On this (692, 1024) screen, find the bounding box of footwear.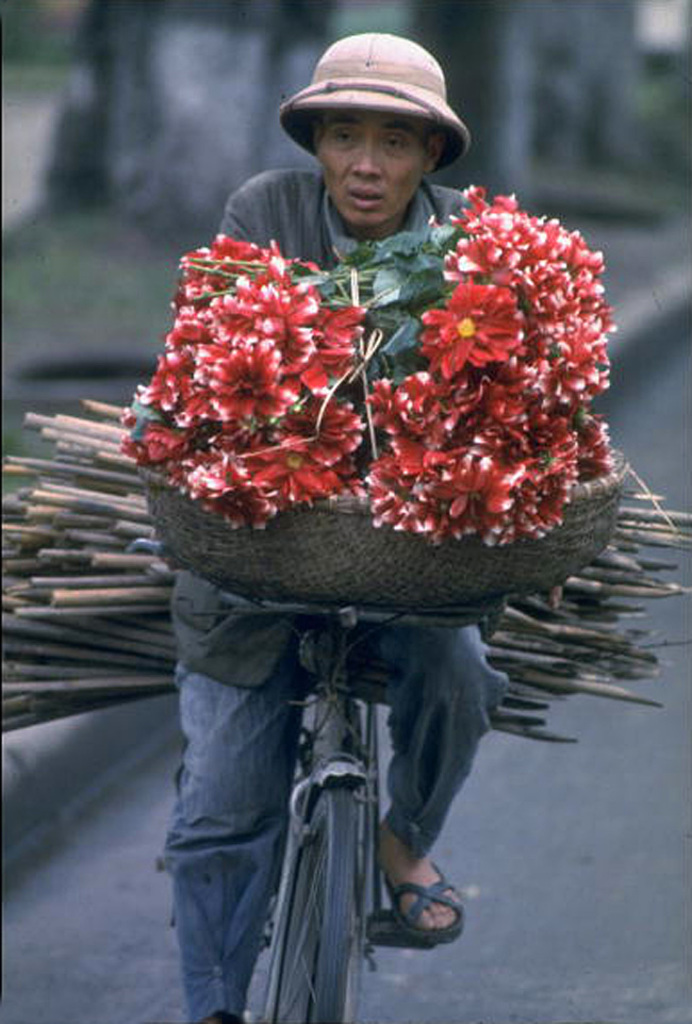
Bounding box: [386, 866, 469, 956].
